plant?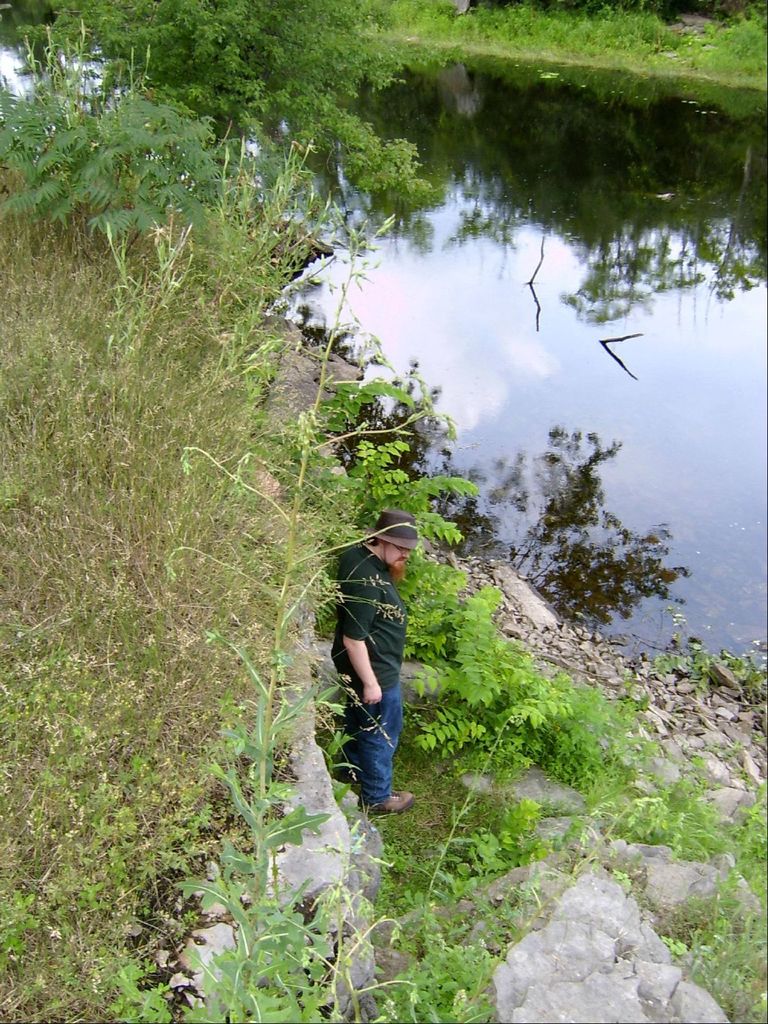
<bbox>56, 0, 458, 230</bbox>
